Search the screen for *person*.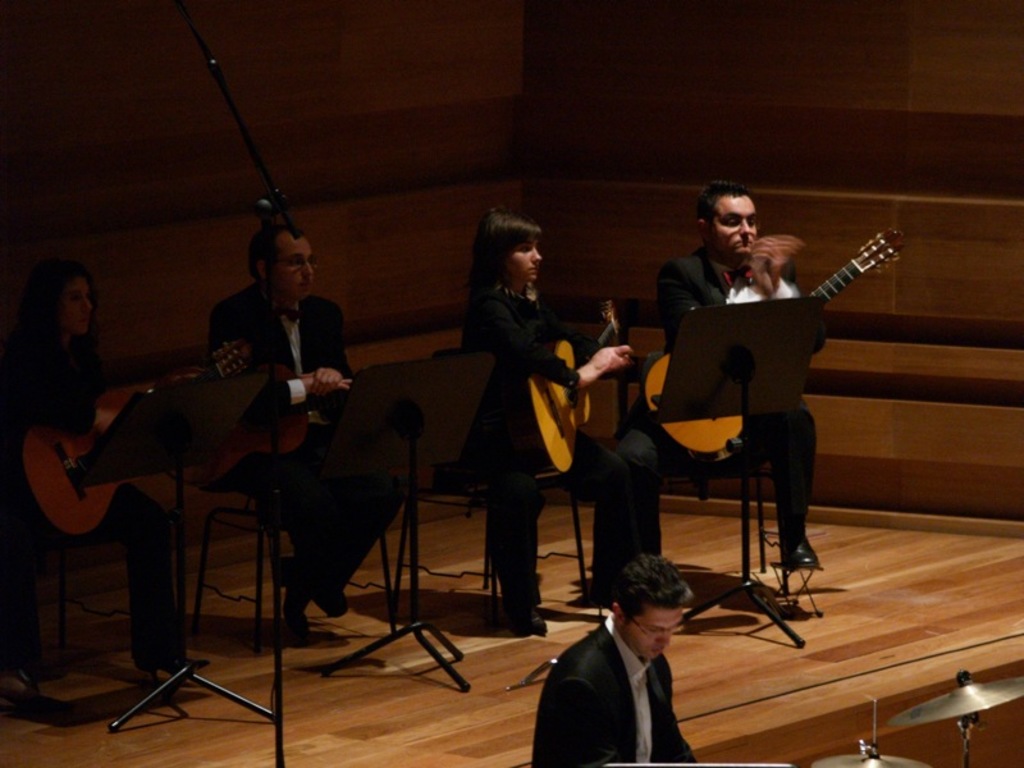
Found at 200 214 426 617.
